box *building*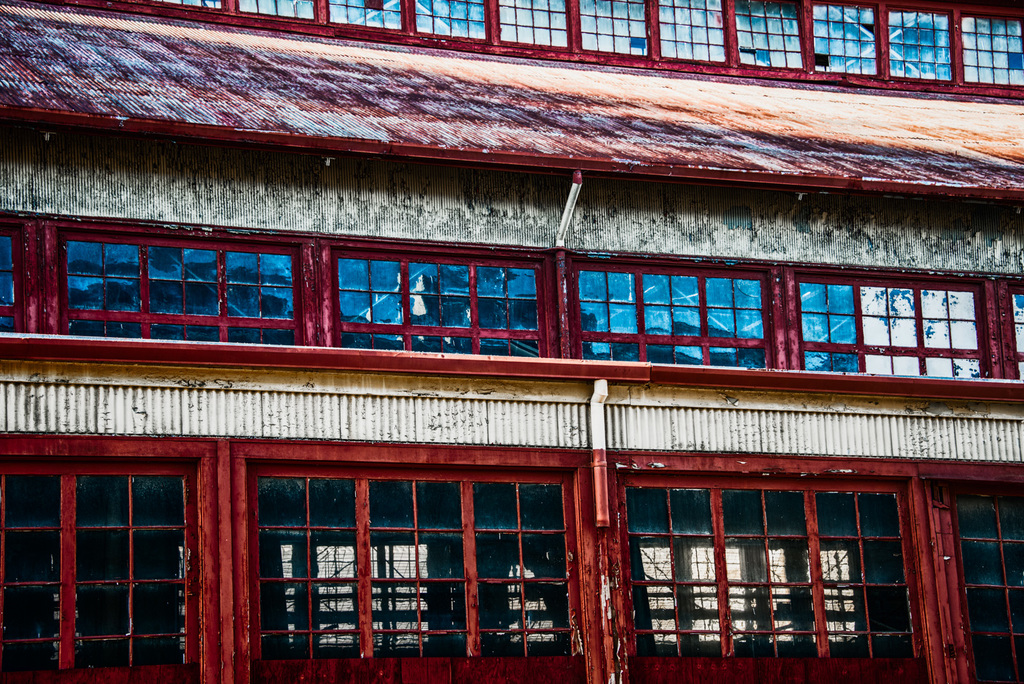
region(0, 0, 1023, 683)
